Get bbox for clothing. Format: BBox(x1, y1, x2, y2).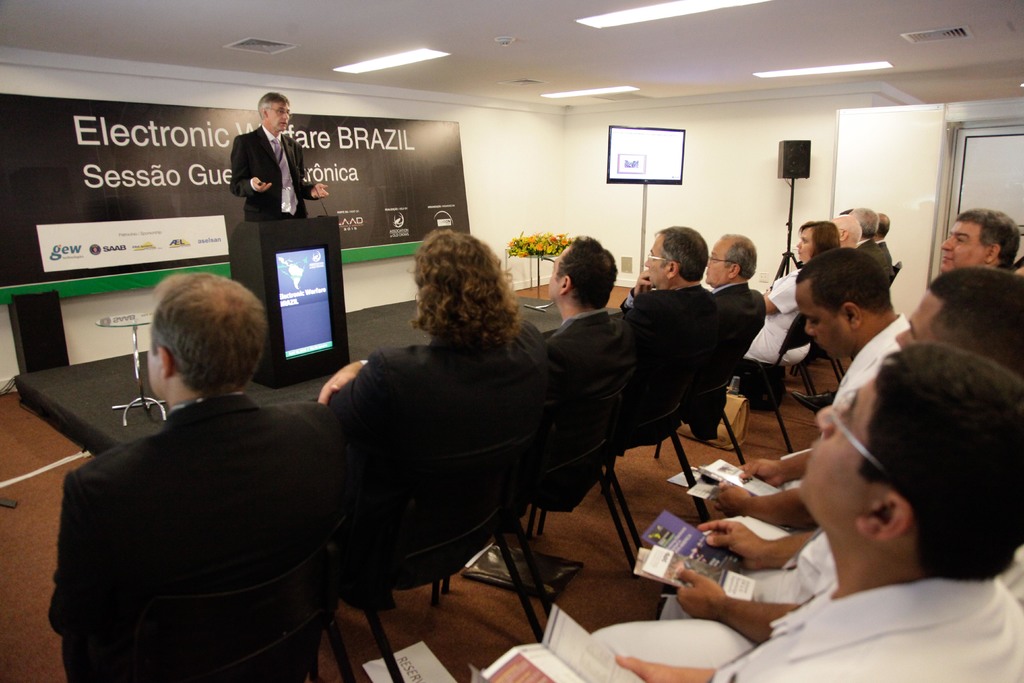
BBox(708, 575, 1023, 682).
